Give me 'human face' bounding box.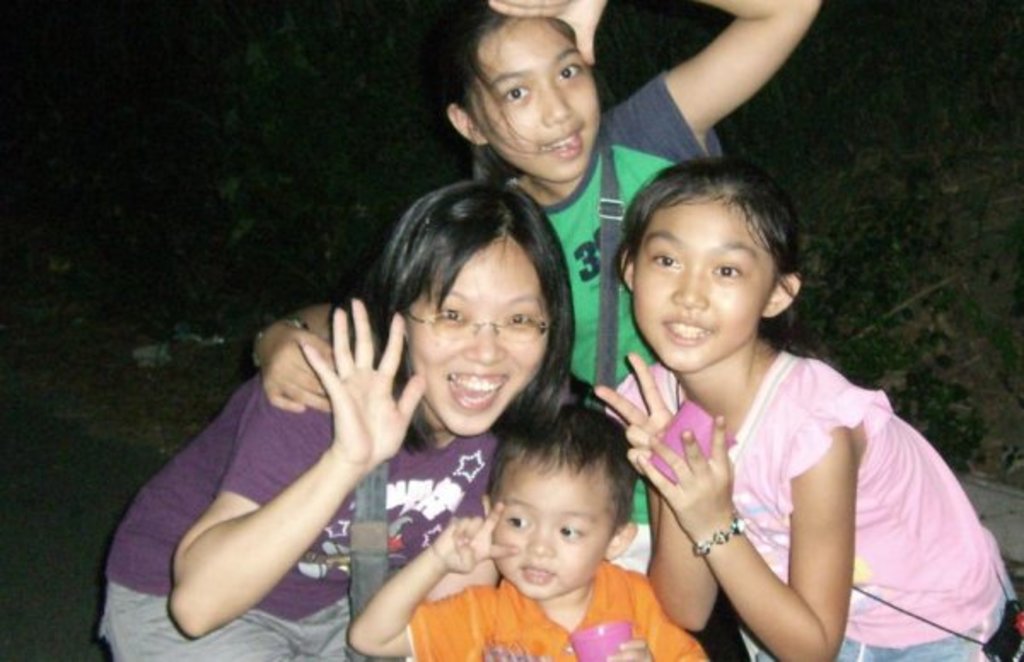
<box>404,232,553,438</box>.
